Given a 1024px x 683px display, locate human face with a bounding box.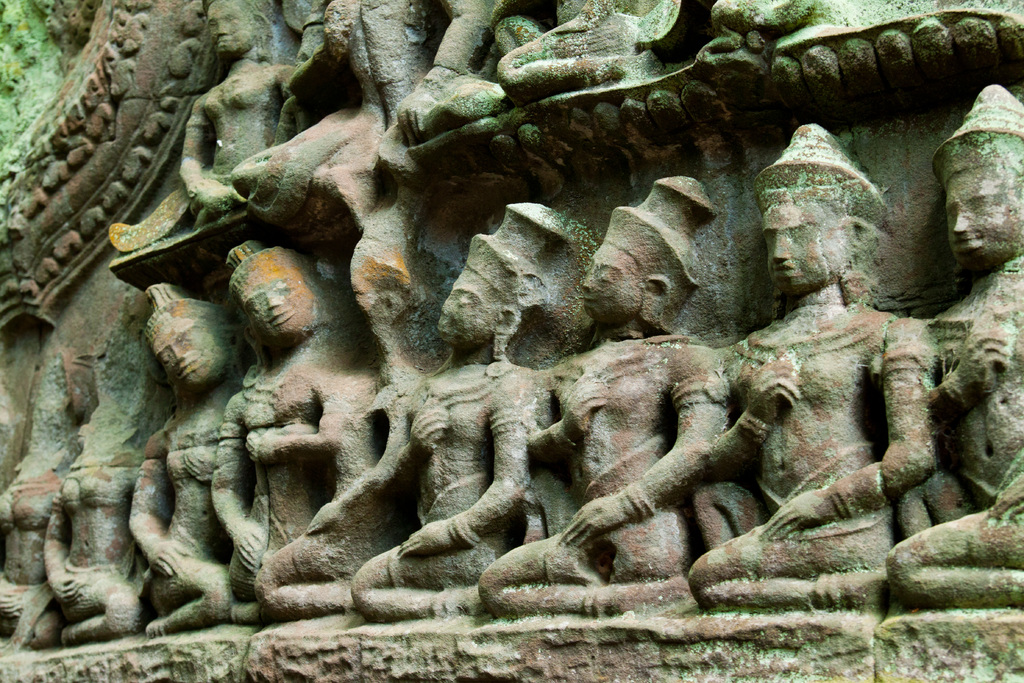
Located: x1=155, y1=320, x2=231, y2=386.
